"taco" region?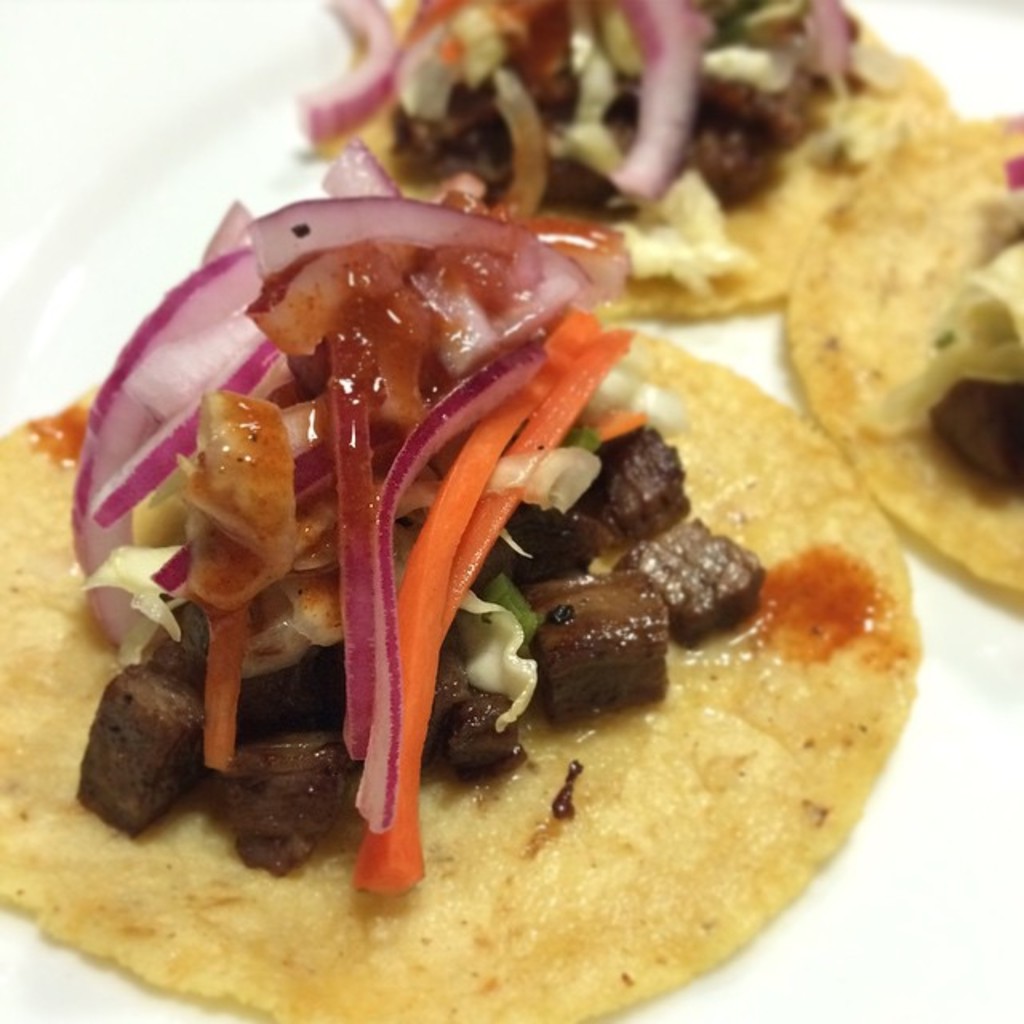
box(778, 104, 1022, 603)
